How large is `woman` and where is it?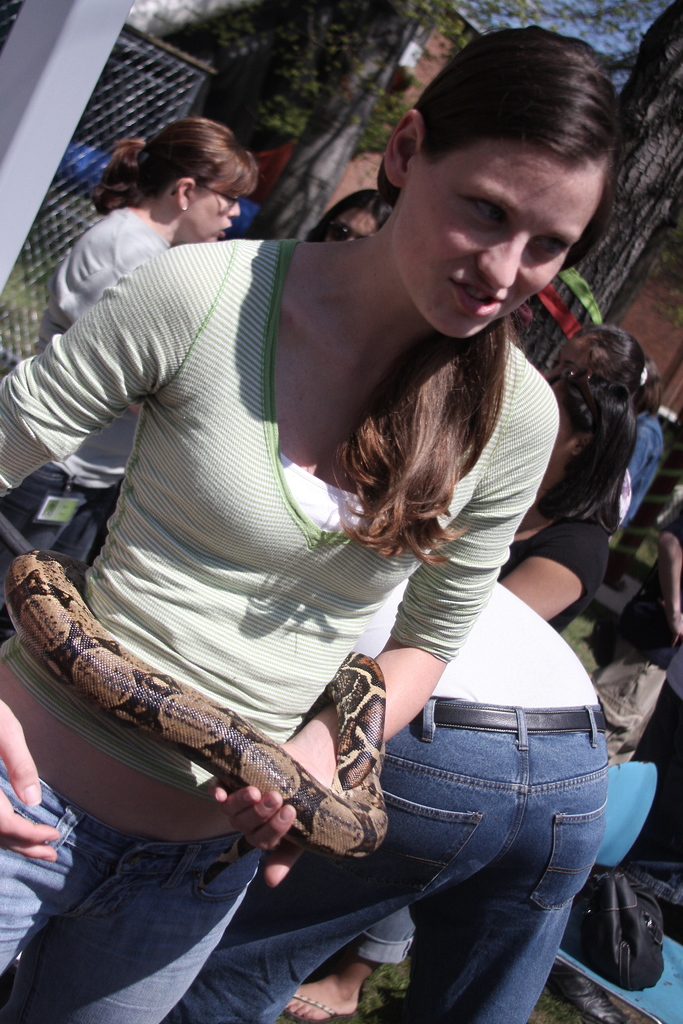
Bounding box: x1=542 y1=317 x2=664 y2=512.
